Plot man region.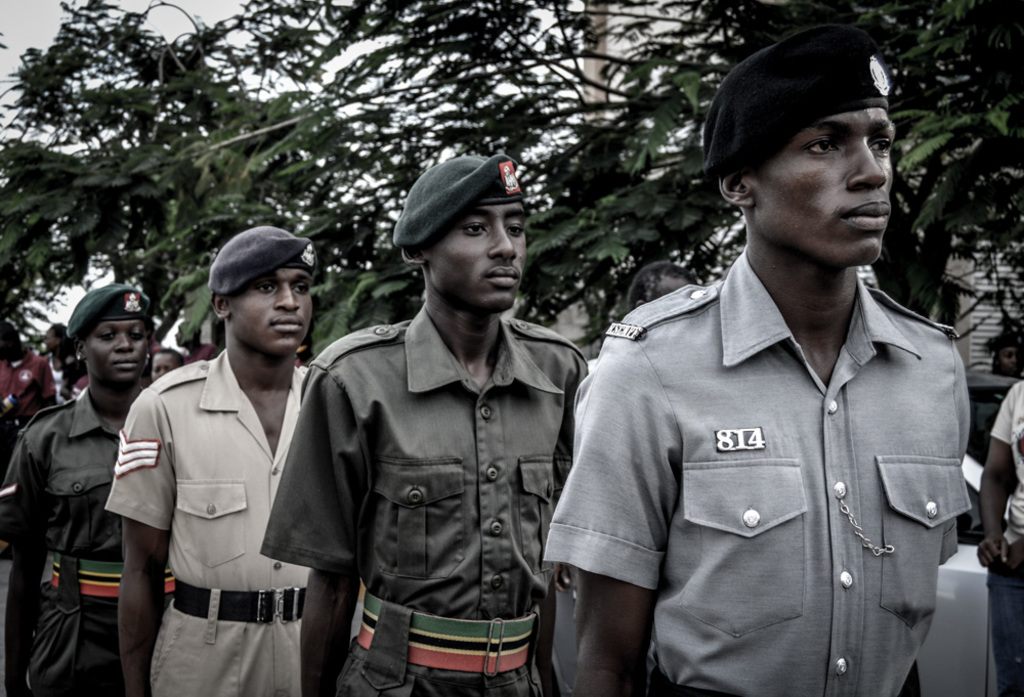
Plotted at bbox=(101, 225, 315, 696).
